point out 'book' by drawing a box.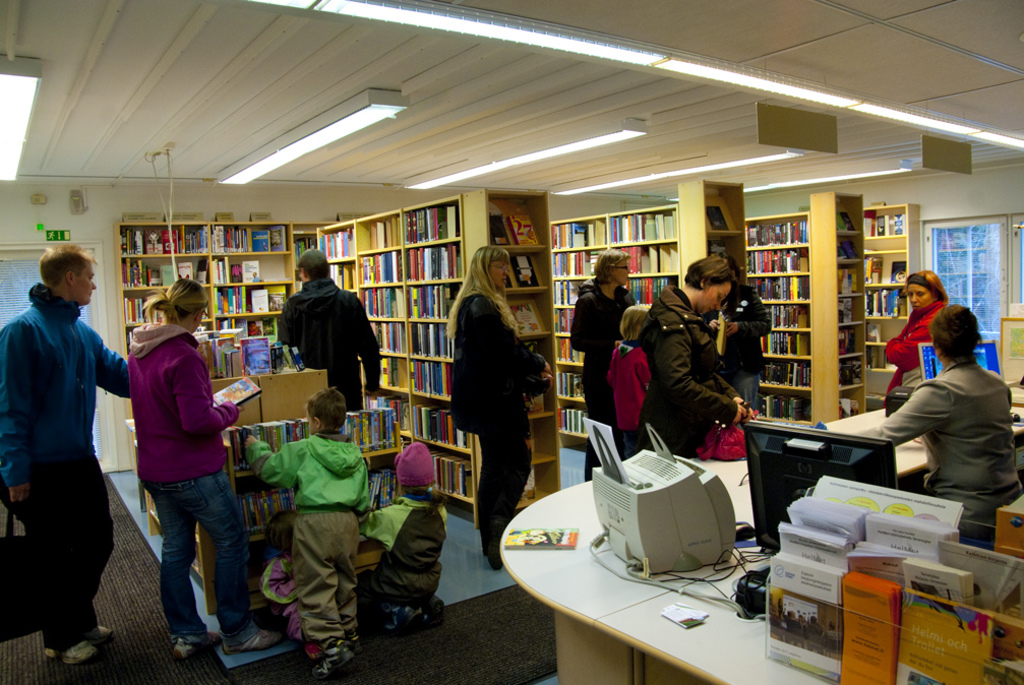
detection(838, 329, 855, 356).
